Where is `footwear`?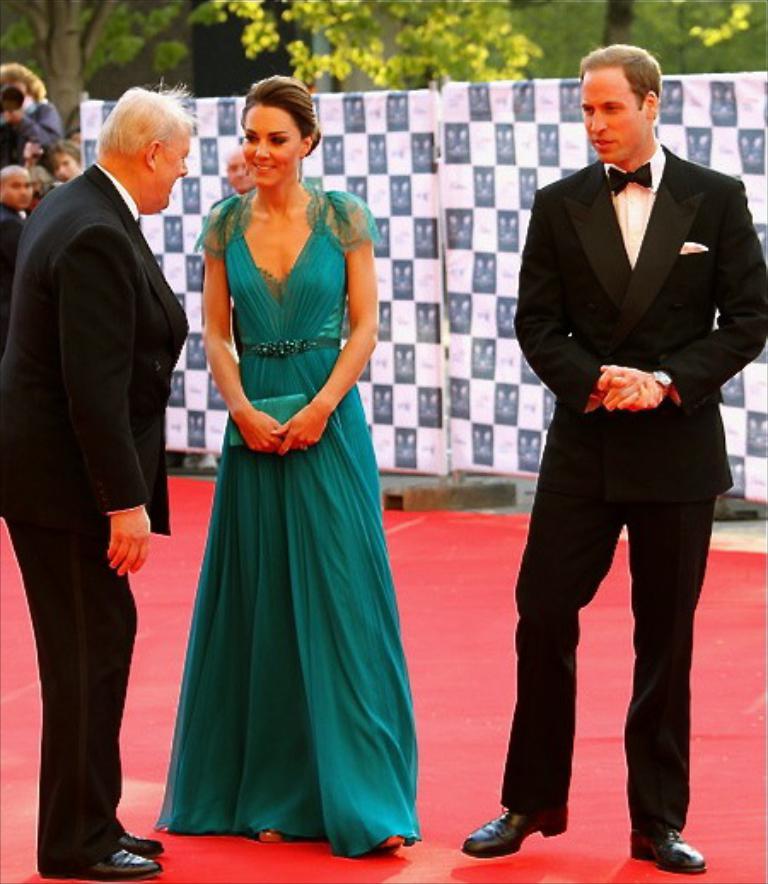
Rect(79, 850, 154, 882).
